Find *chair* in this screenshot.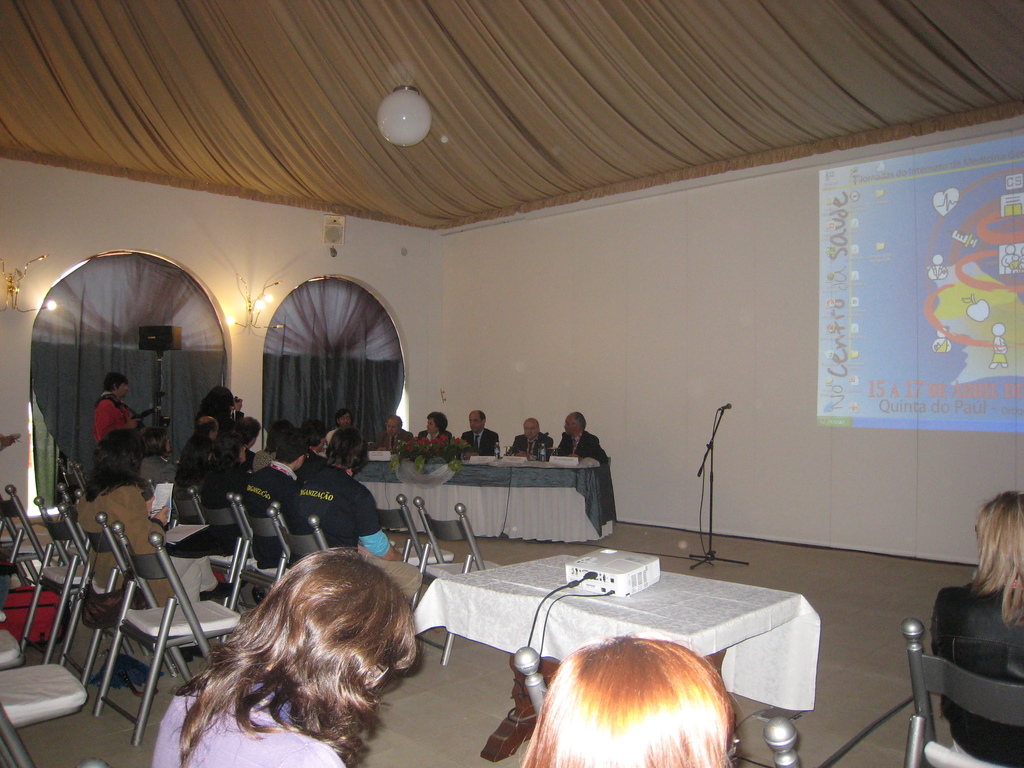
The bounding box for *chair* is {"x1": 59, "y1": 501, "x2": 181, "y2": 698}.
